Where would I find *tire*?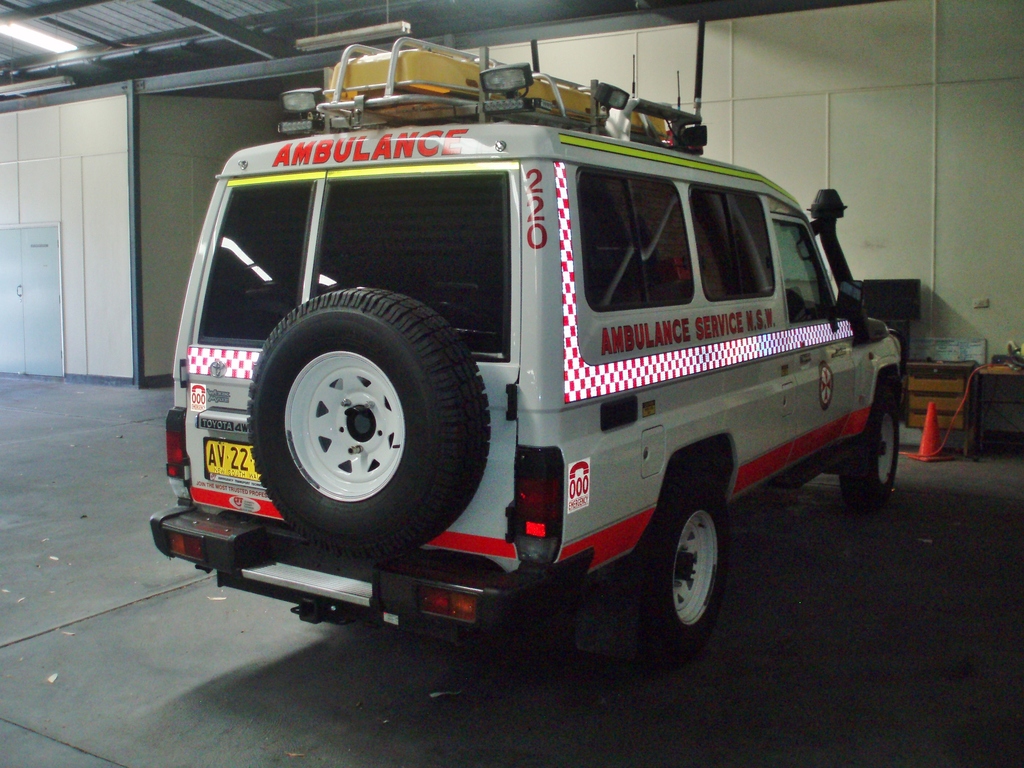
At region(824, 378, 900, 515).
